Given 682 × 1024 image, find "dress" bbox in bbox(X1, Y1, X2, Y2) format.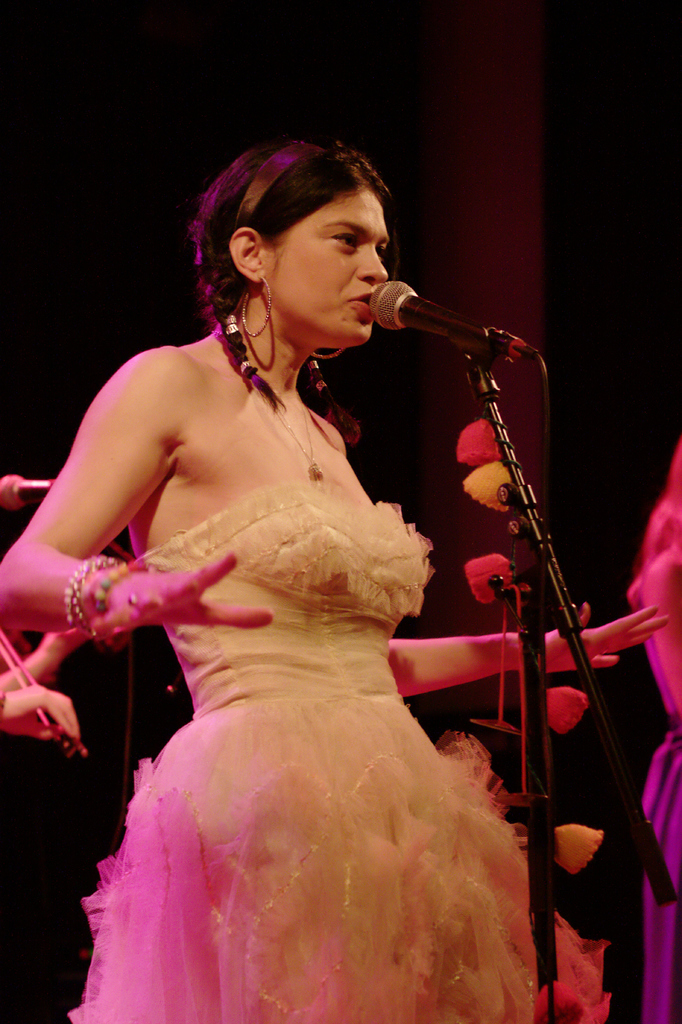
bbox(64, 482, 601, 1023).
